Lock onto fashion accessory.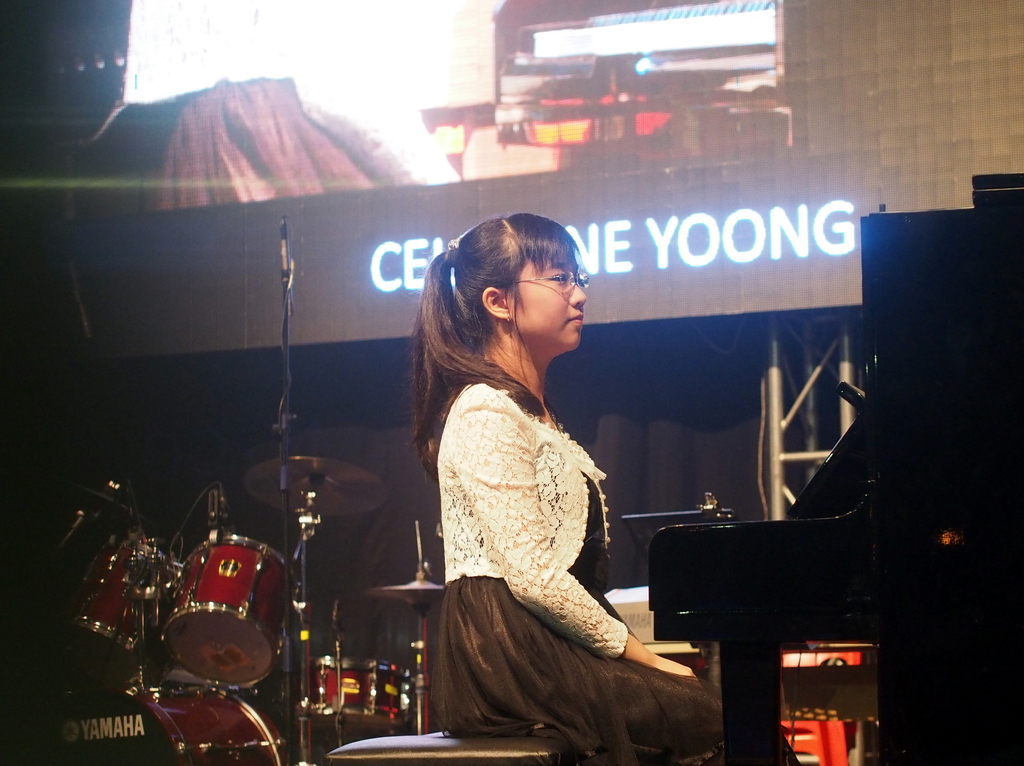
Locked: <region>499, 263, 591, 292</region>.
